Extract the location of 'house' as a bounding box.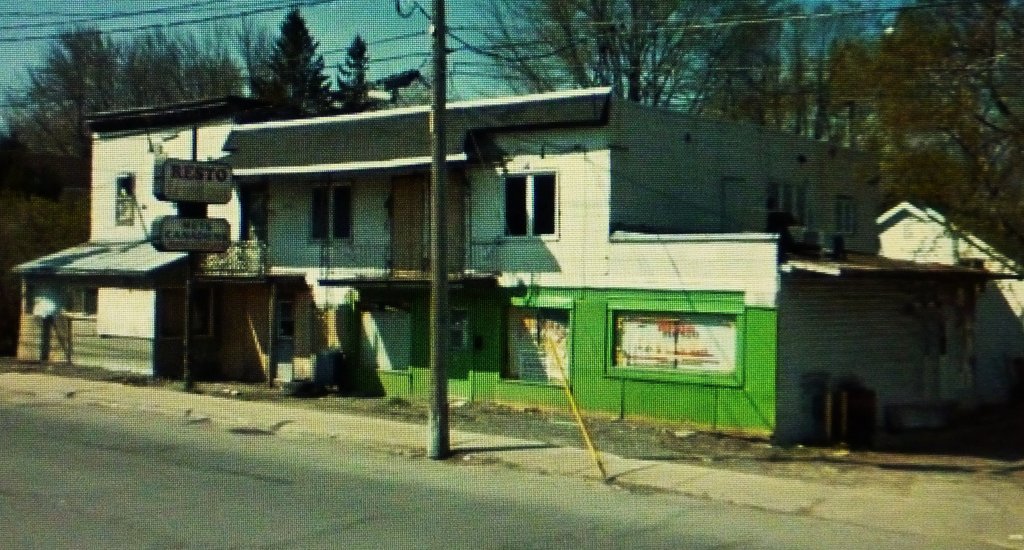
[4,105,1023,460].
